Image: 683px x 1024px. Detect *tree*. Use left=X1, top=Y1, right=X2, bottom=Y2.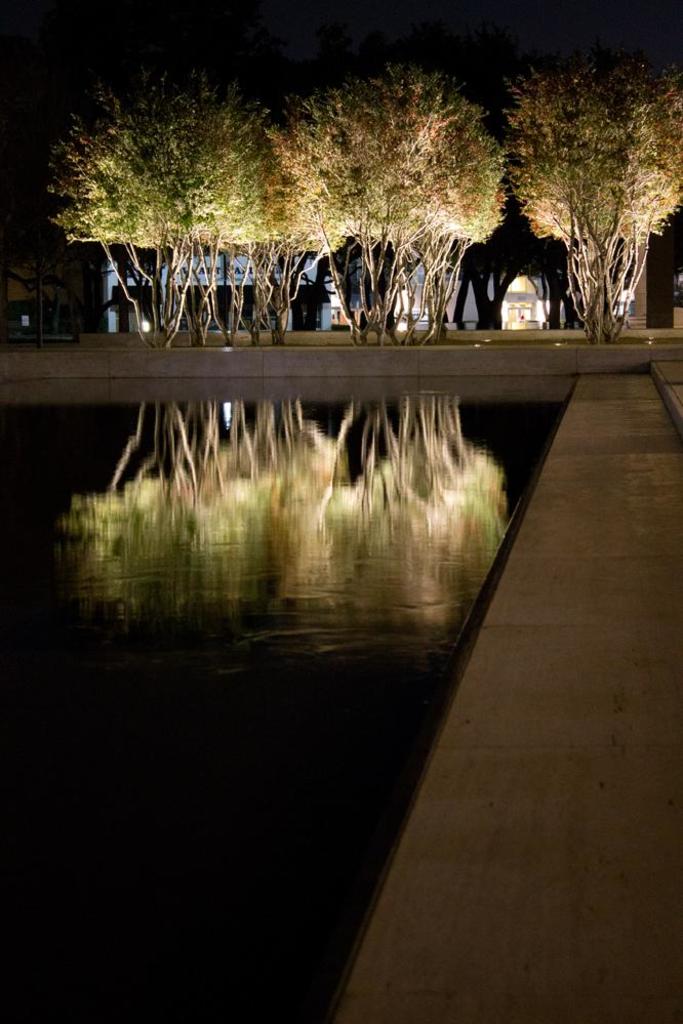
left=39, top=92, right=190, bottom=347.
